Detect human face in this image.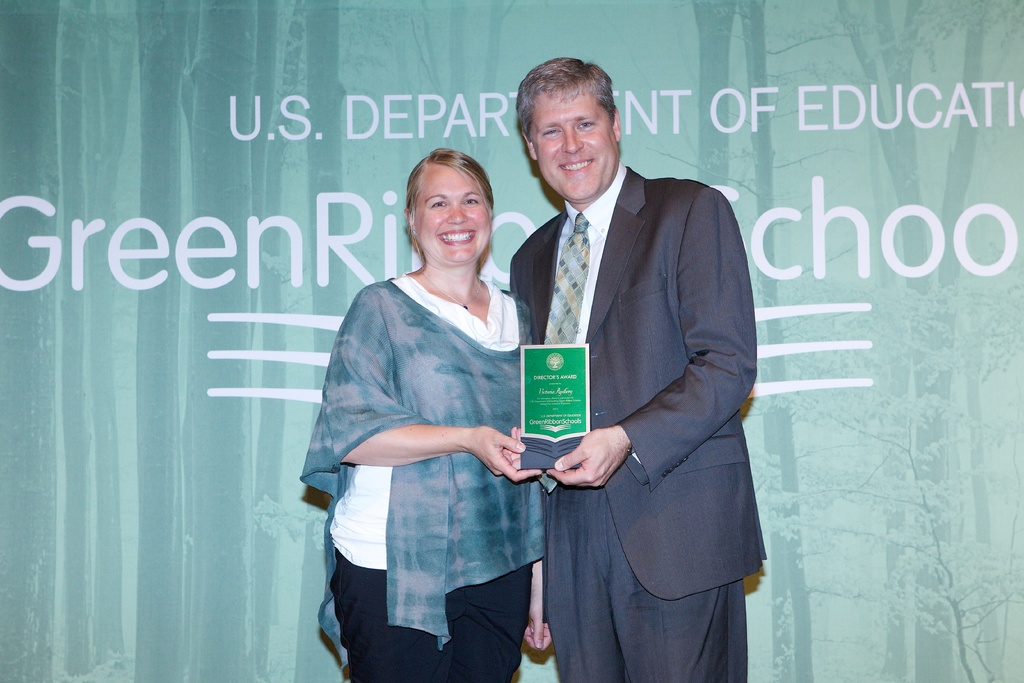
Detection: crop(415, 163, 492, 266).
